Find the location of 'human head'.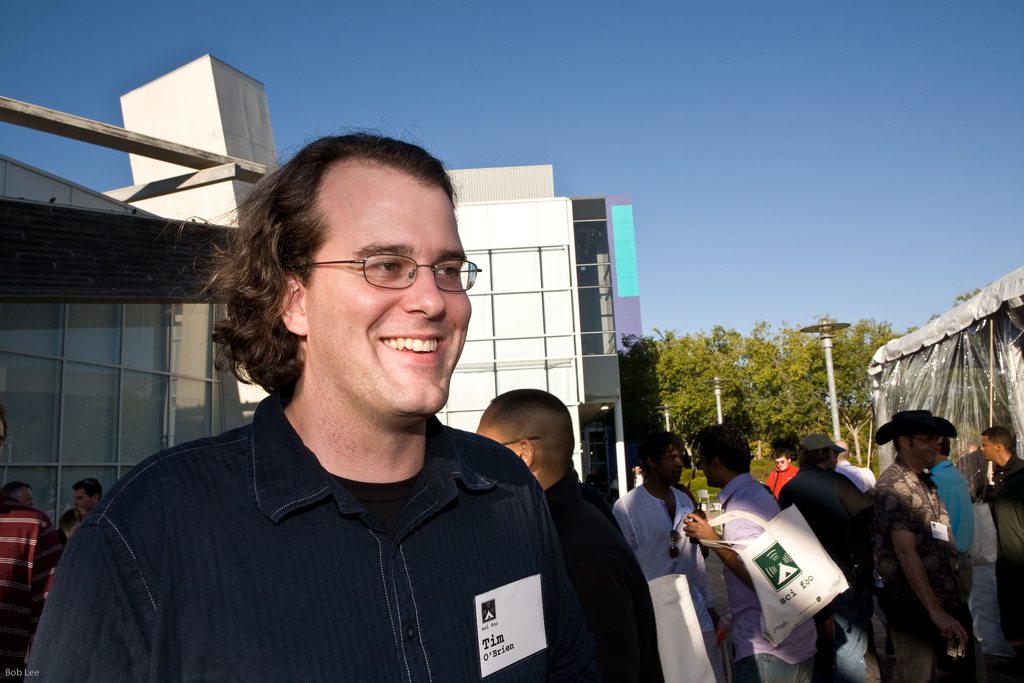
Location: BBox(6, 480, 35, 504).
